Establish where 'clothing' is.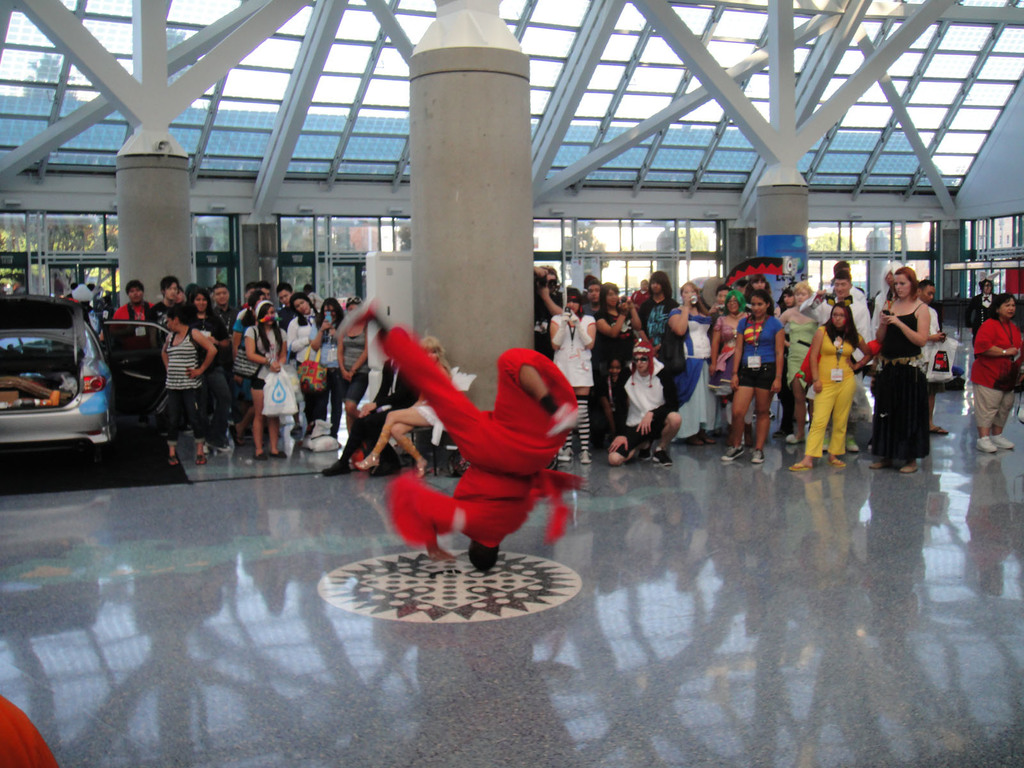
Established at <region>790, 319, 819, 376</region>.
